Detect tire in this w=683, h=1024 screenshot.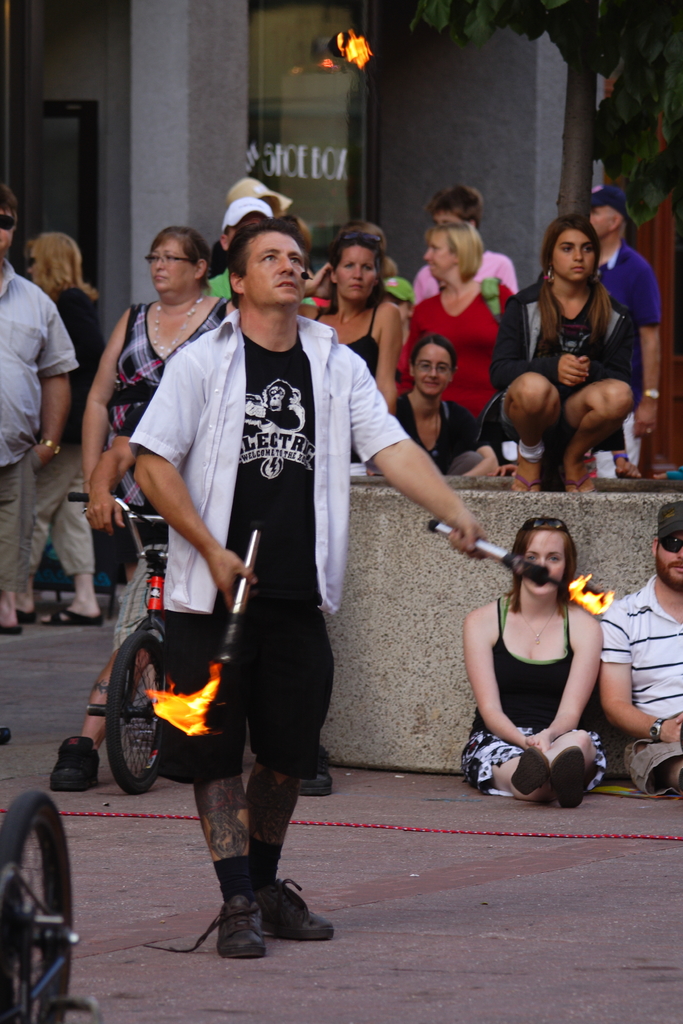
Detection: (left=101, top=628, right=172, bottom=792).
